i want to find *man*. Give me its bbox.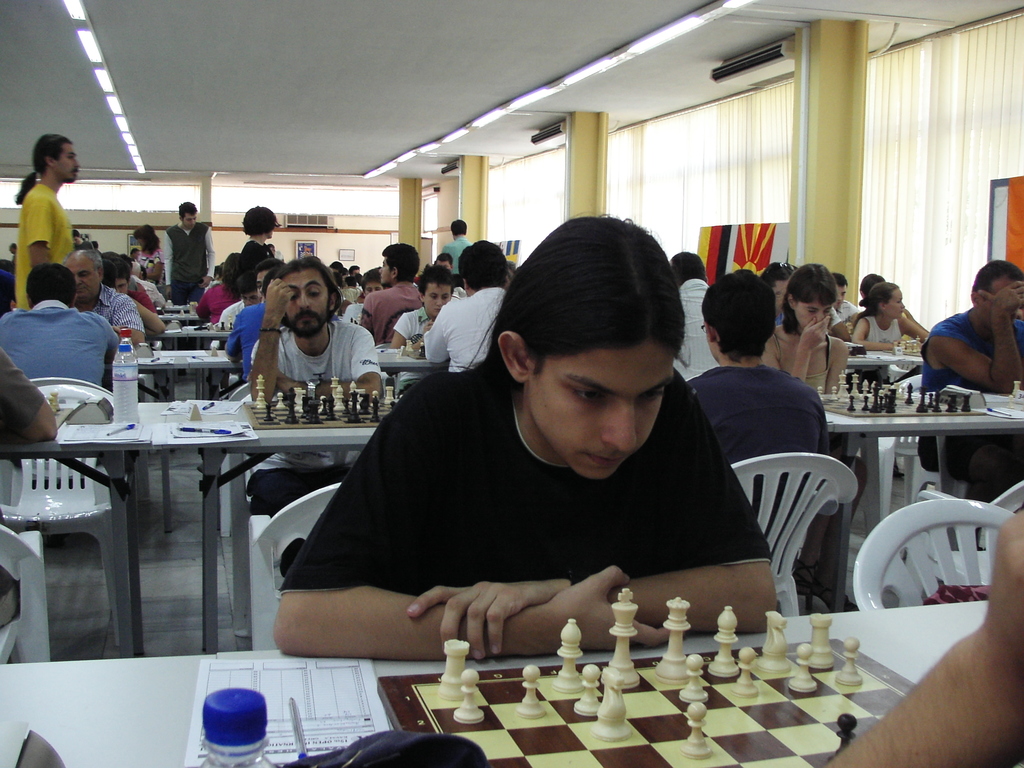
0, 349, 60, 628.
